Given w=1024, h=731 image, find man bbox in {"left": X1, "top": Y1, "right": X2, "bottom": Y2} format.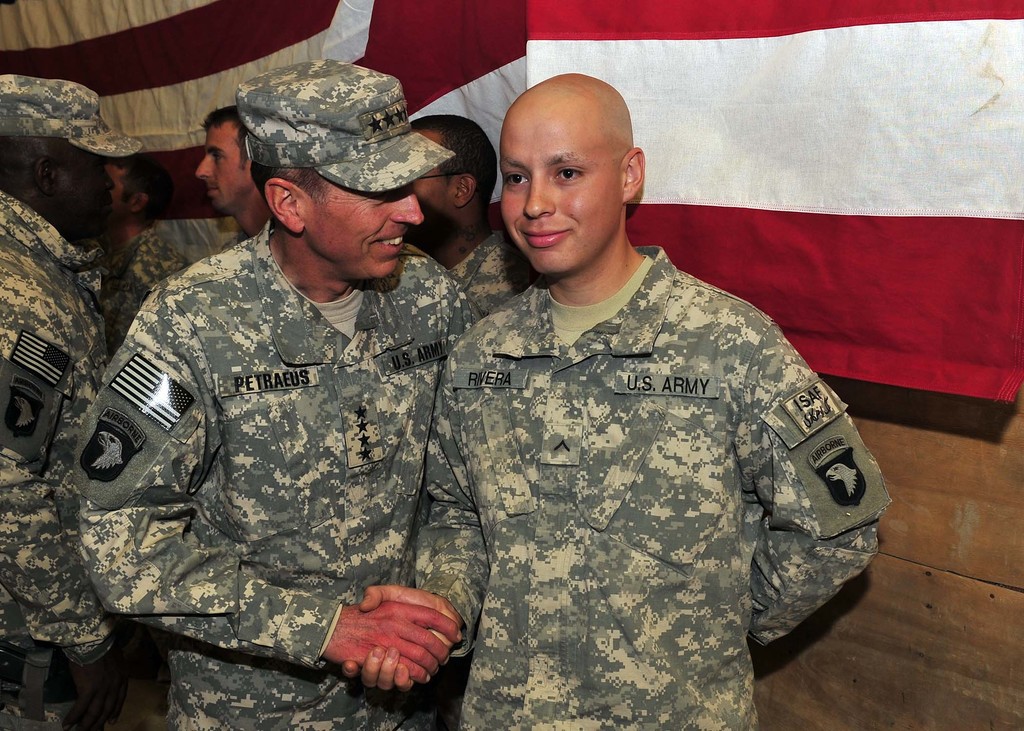
{"left": 391, "top": 71, "right": 868, "bottom": 708}.
